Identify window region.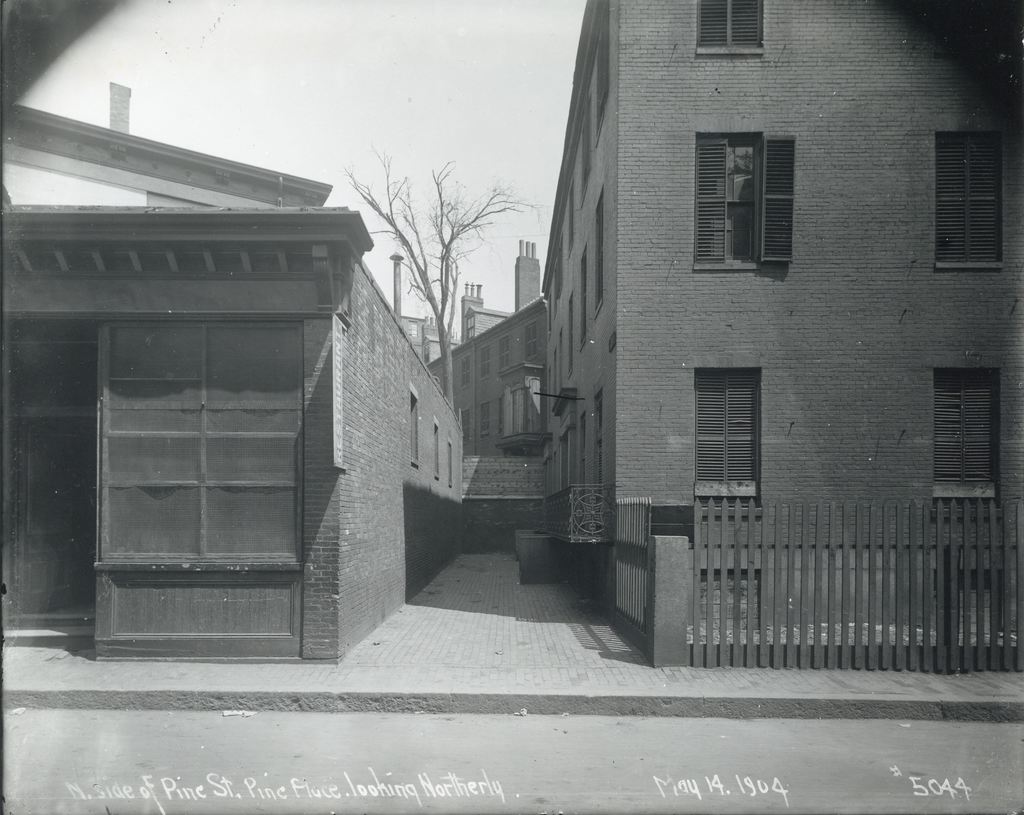
Region: detection(522, 315, 541, 359).
